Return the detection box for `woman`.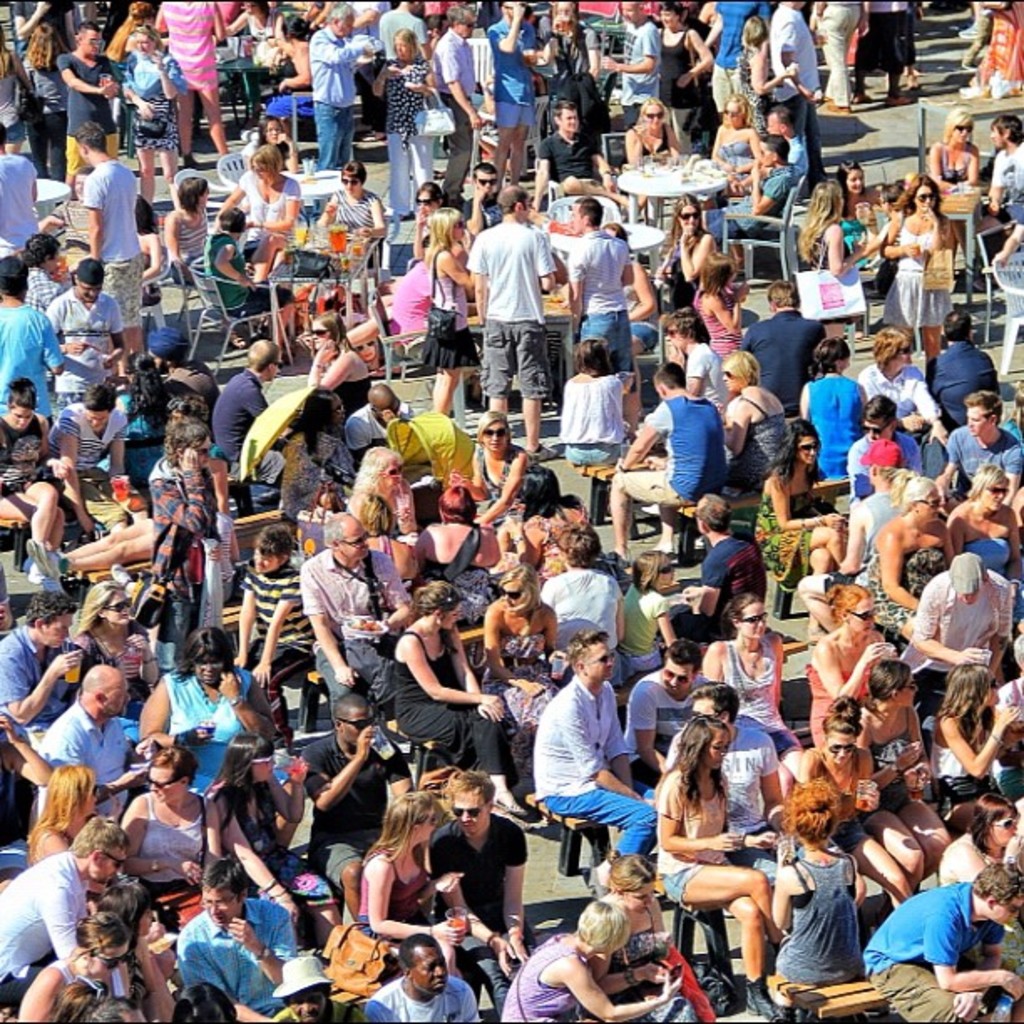
bbox=(263, 8, 318, 139).
